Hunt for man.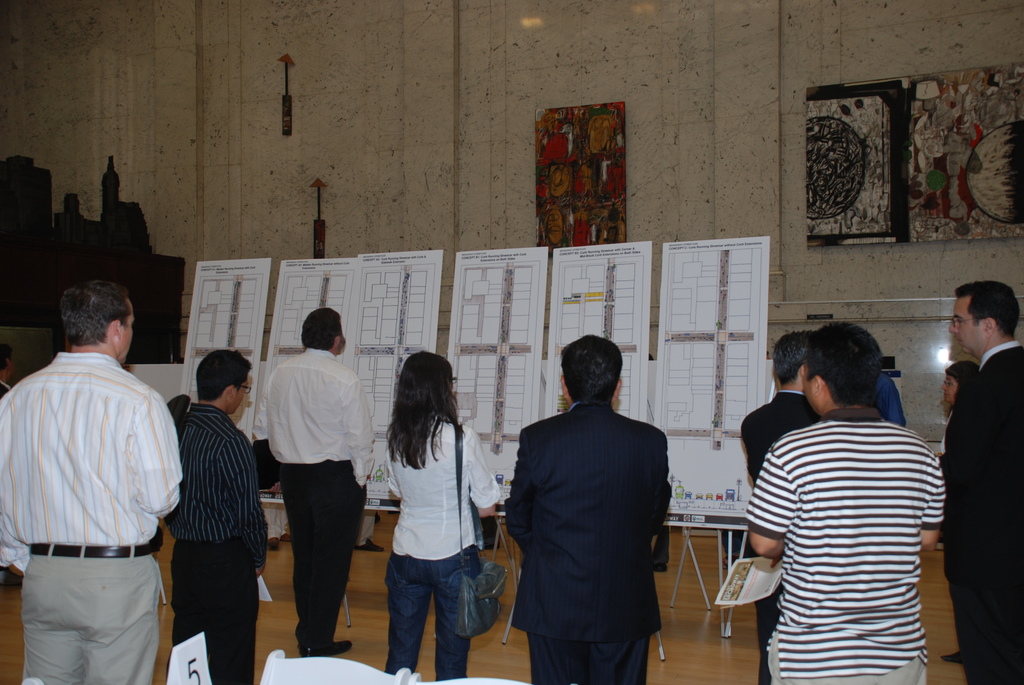
Hunted down at l=11, t=253, r=188, b=684.
